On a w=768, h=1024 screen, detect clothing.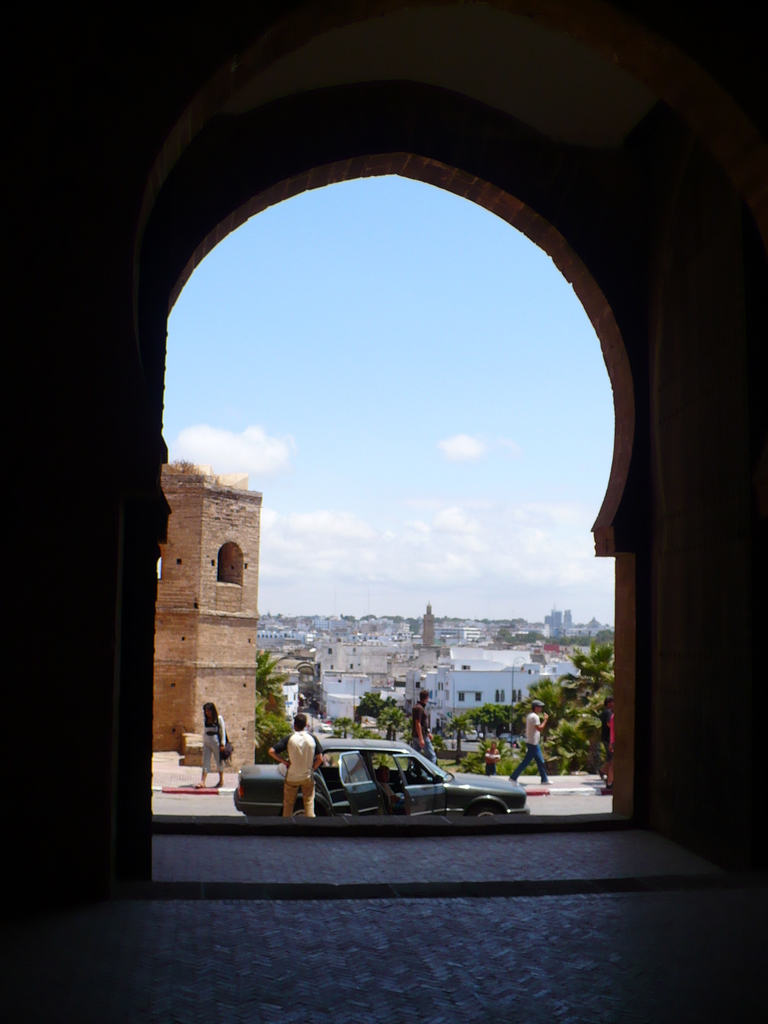
l=261, t=722, r=326, b=820.
